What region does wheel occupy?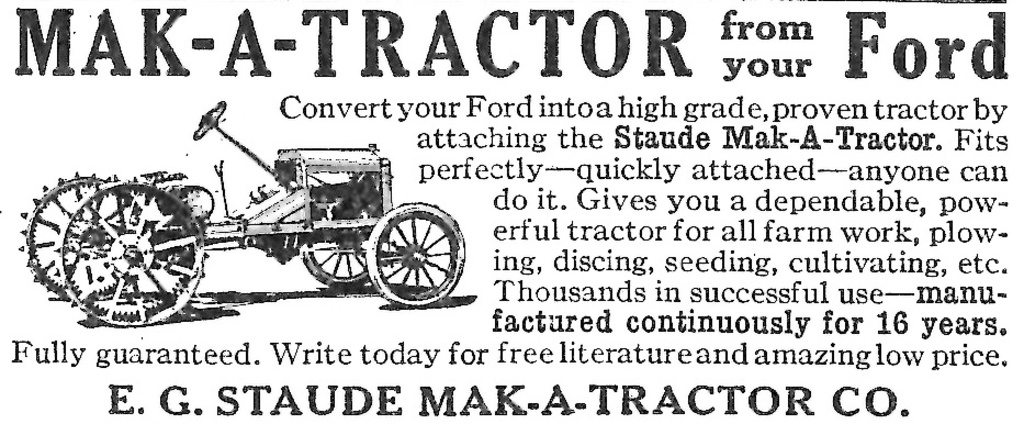
box=[357, 199, 446, 294].
